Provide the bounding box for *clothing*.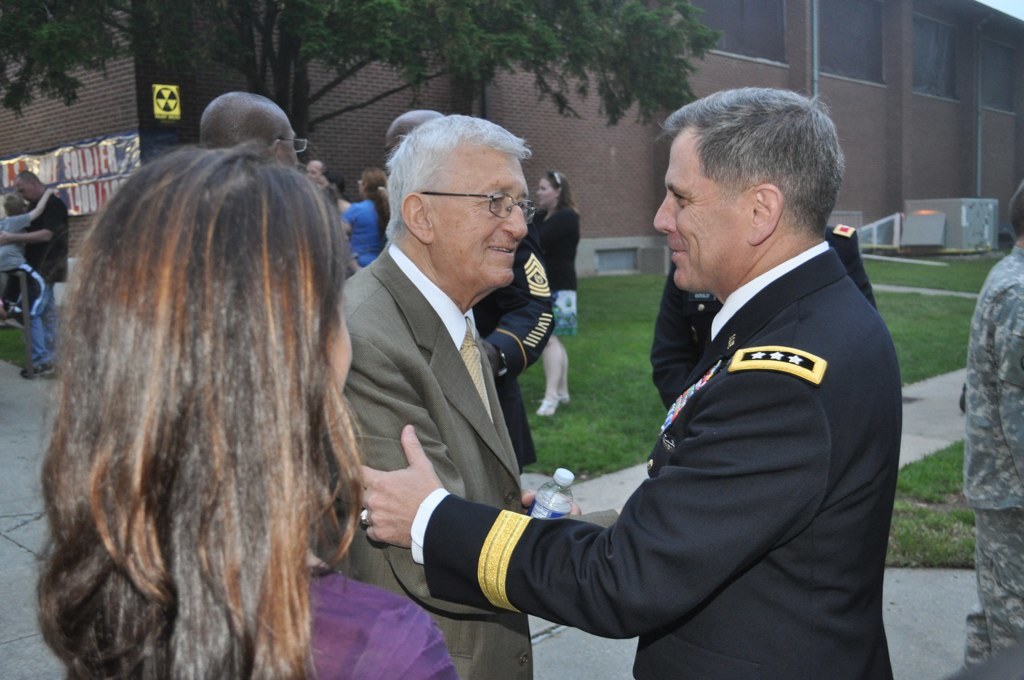
<bbox>548, 287, 580, 334</bbox>.
